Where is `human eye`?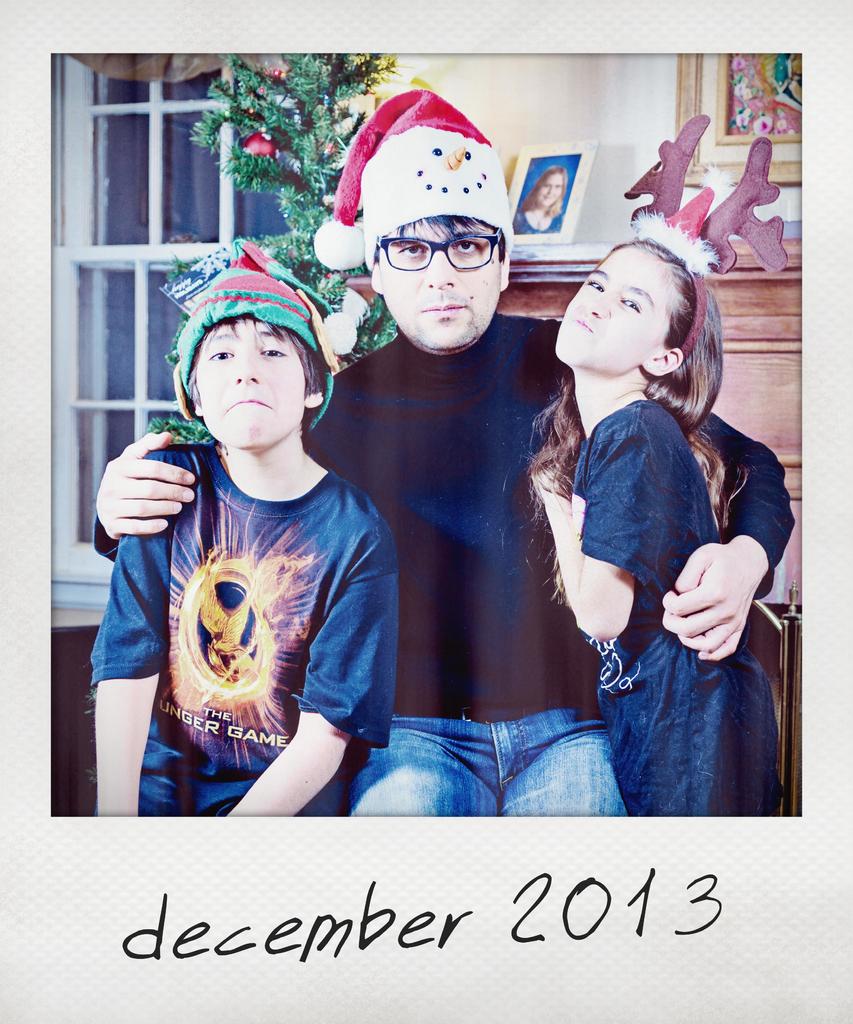
<region>618, 298, 639, 314</region>.
